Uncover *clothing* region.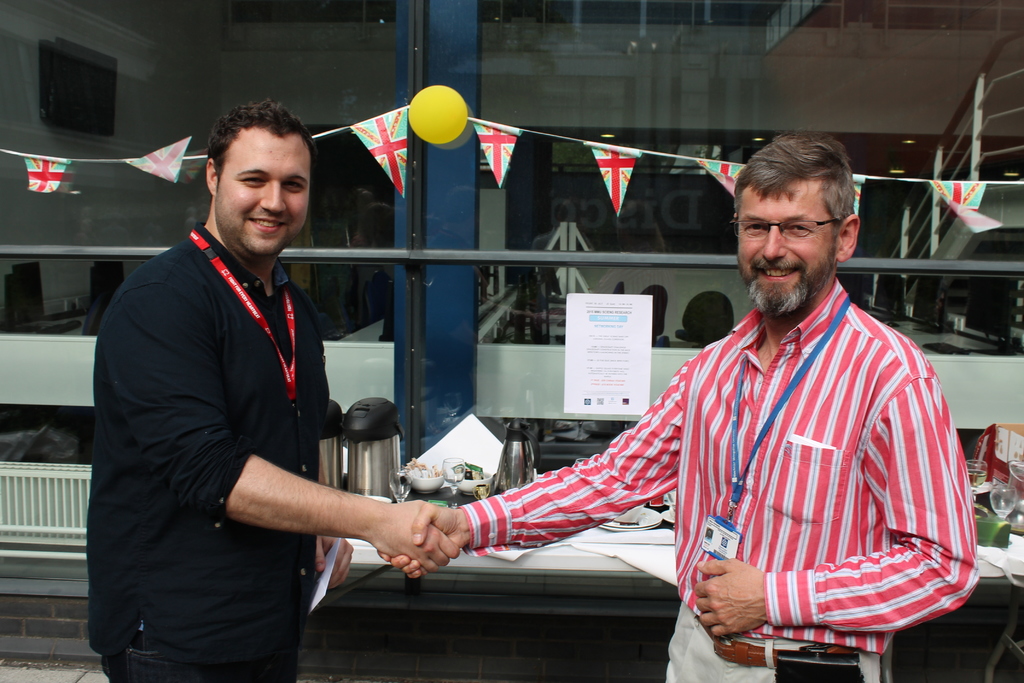
Uncovered: [76,215,334,682].
